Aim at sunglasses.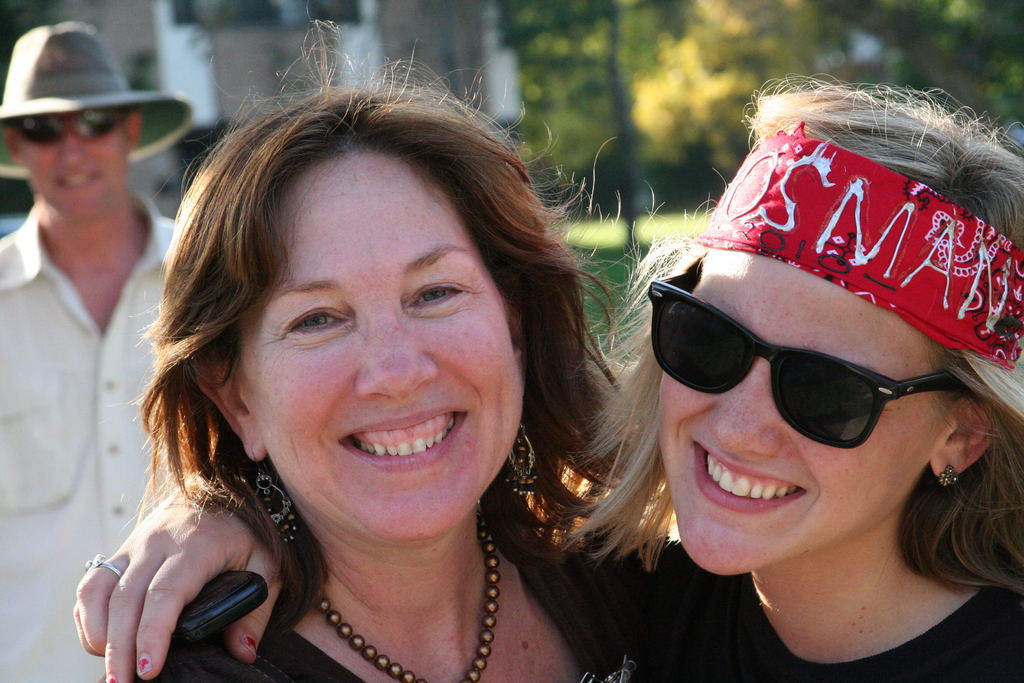
Aimed at 650, 267, 950, 449.
